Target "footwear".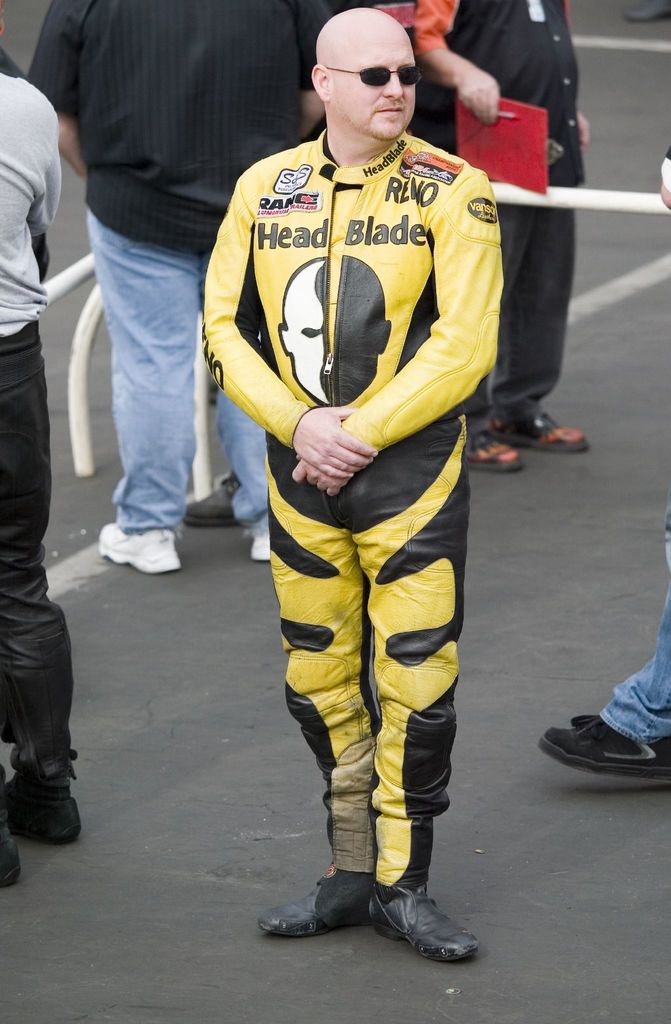
Target region: bbox(558, 710, 661, 791).
